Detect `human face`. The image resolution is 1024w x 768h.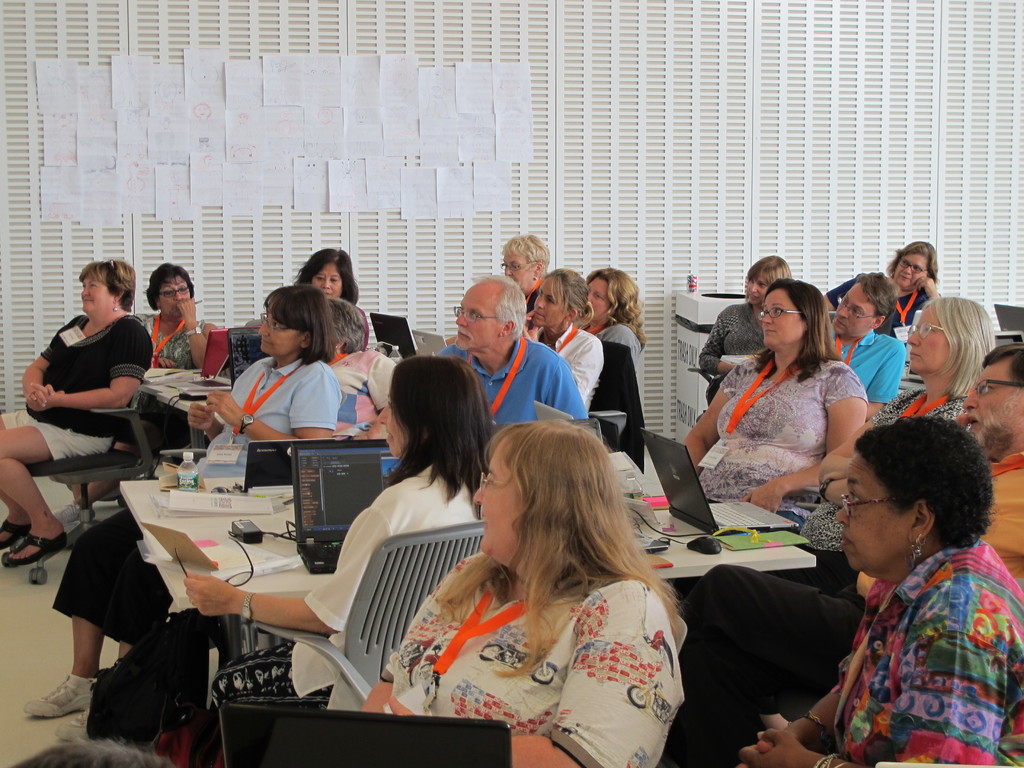
897,257,928,288.
